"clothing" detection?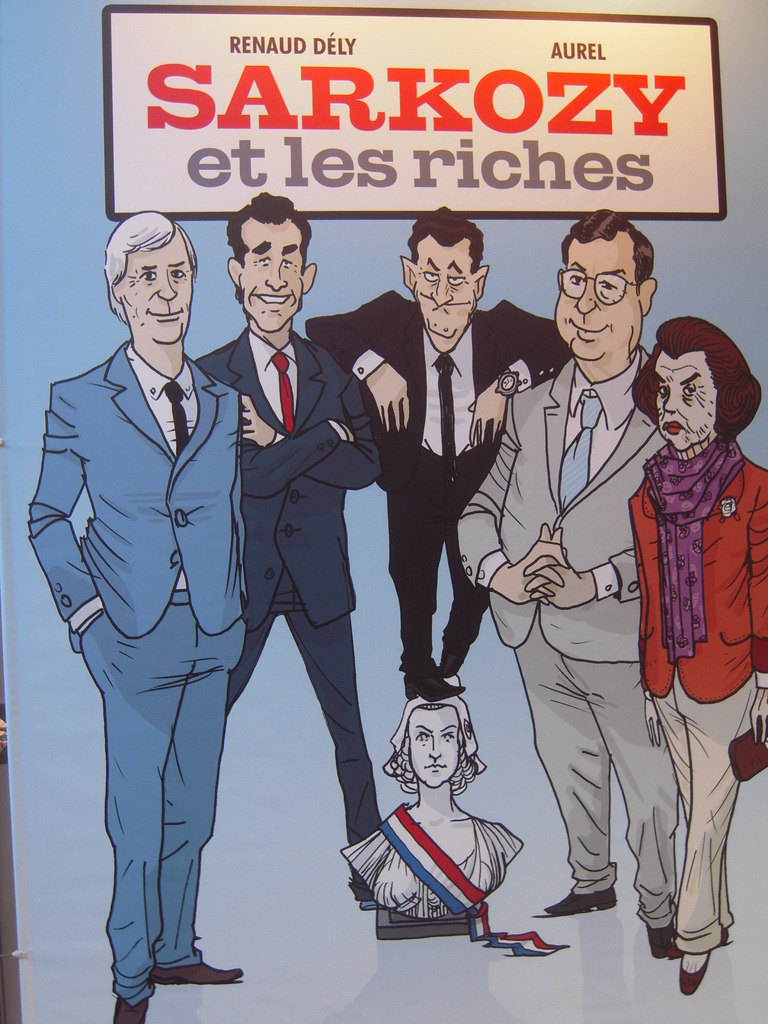
region(455, 344, 681, 926)
